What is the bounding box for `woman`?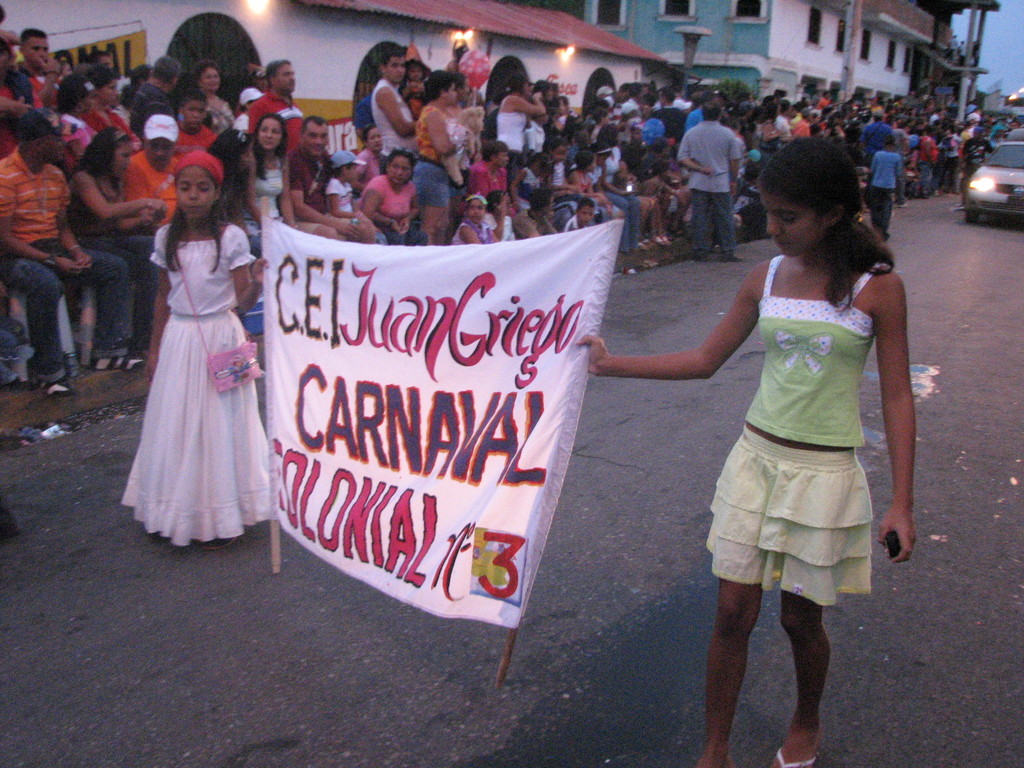
rect(189, 60, 234, 134).
